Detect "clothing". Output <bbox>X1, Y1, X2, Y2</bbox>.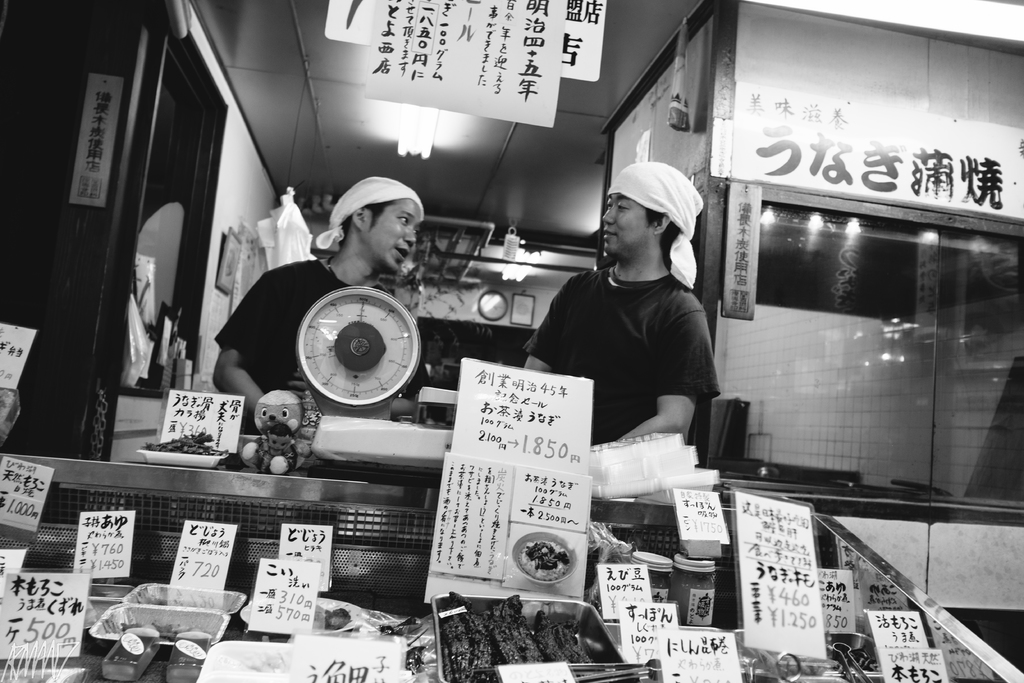
<bbox>216, 251, 427, 419</bbox>.
